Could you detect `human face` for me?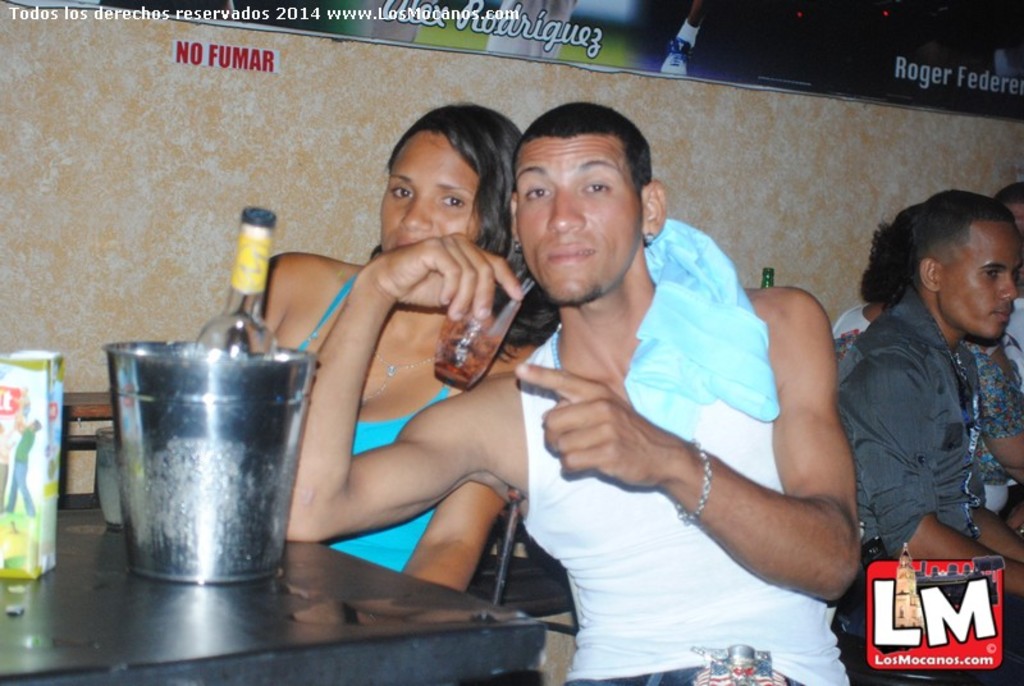
Detection result: (x1=513, y1=140, x2=641, y2=306).
